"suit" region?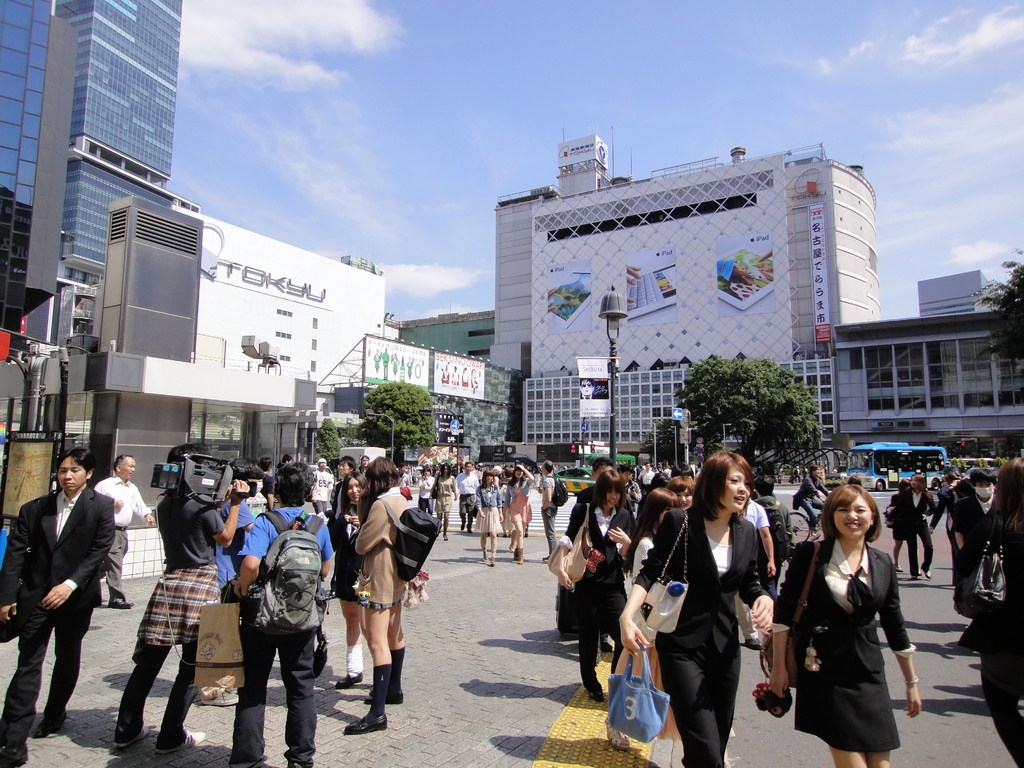
bbox(628, 504, 774, 767)
